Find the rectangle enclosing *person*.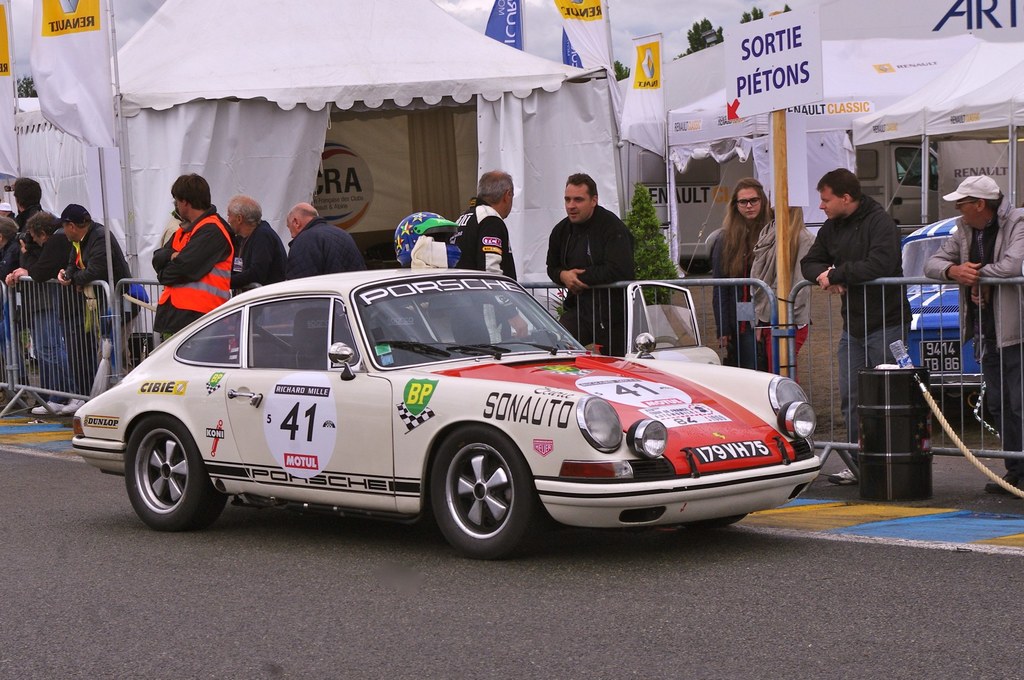
region(544, 168, 637, 362).
